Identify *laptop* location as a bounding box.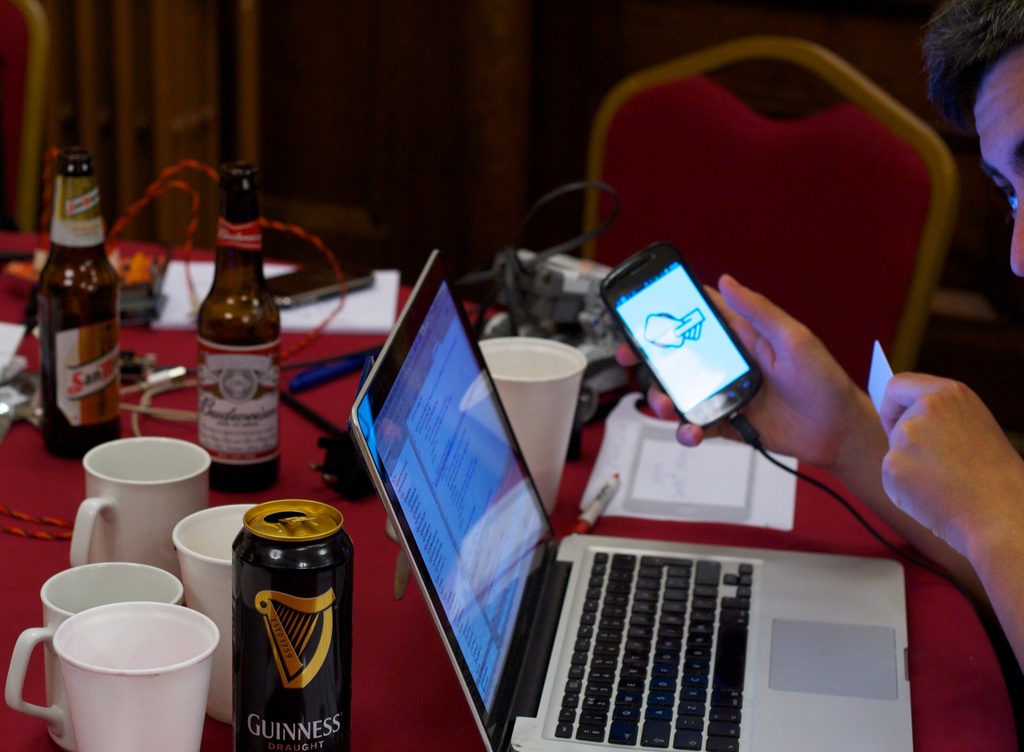
bbox=[346, 241, 901, 751].
